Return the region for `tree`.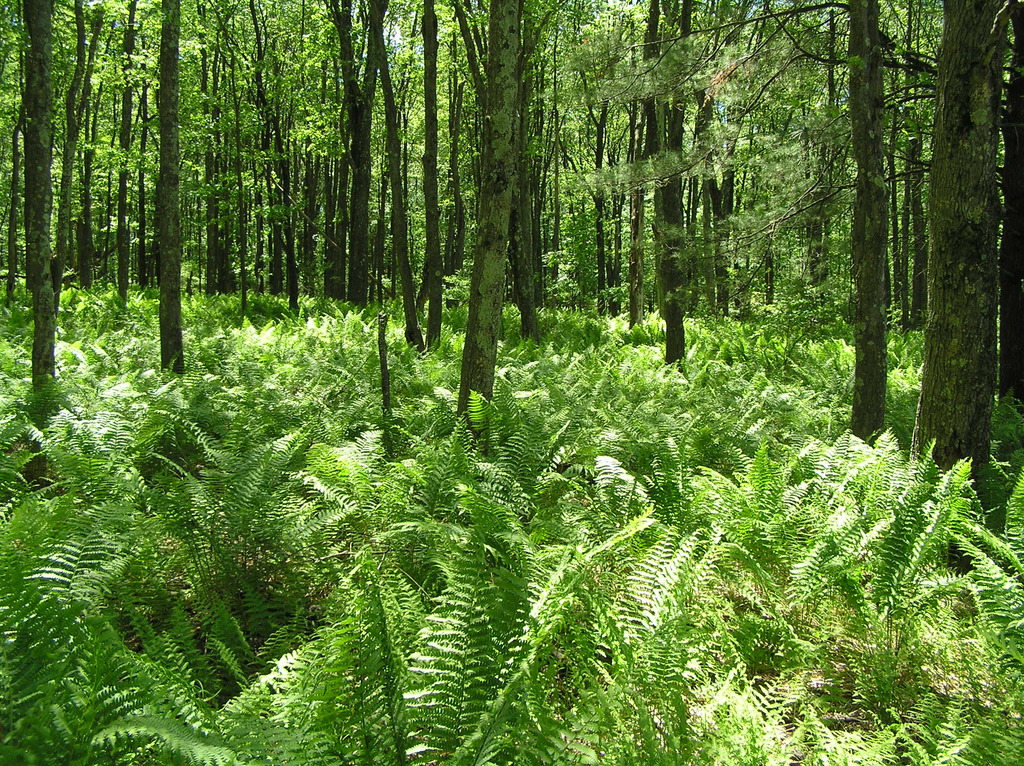
box=[150, 0, 190, 399].
